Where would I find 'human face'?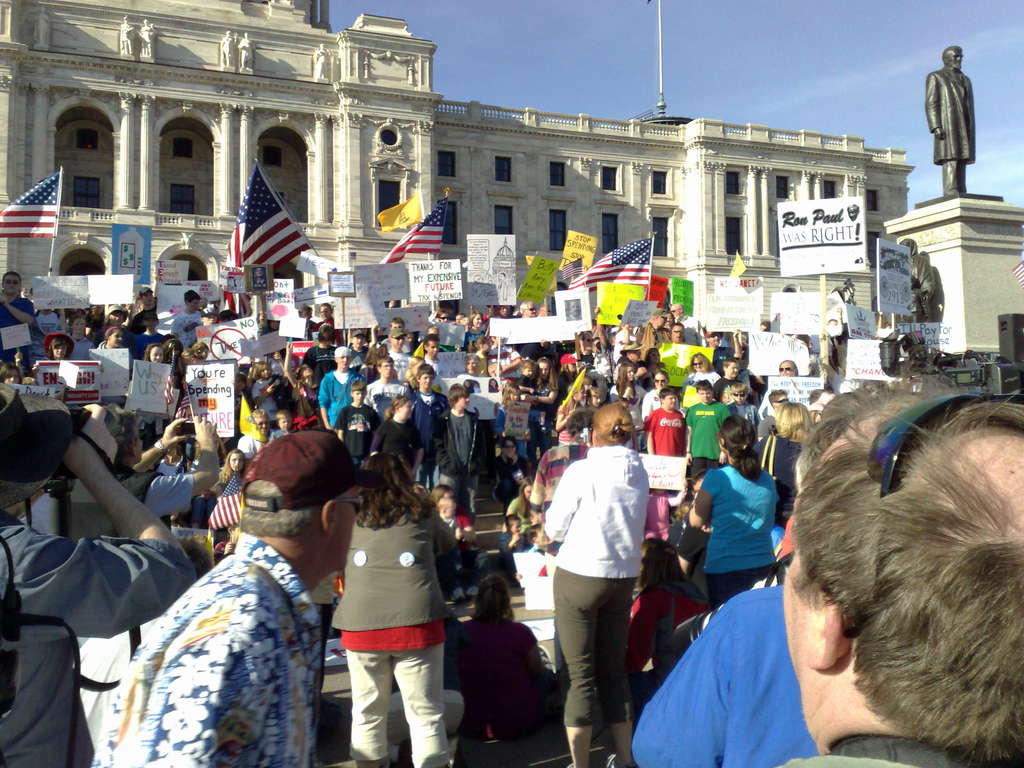
At 109/329/122/346.
